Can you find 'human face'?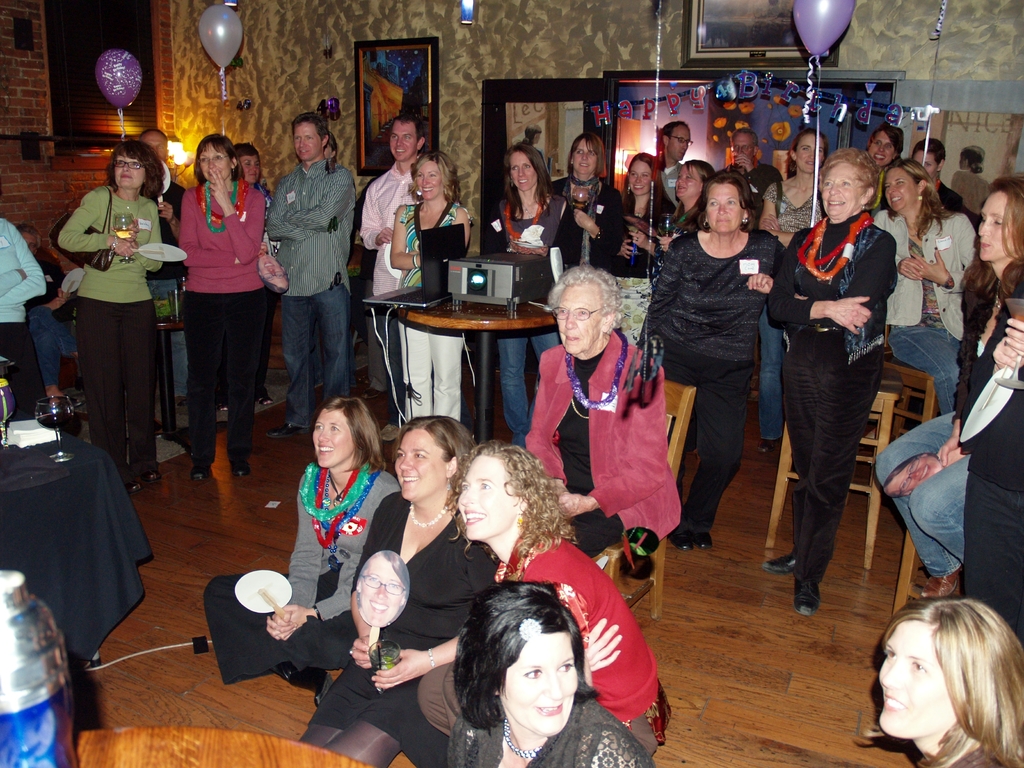
Yes, bounding box: pyautogui.locateOnScreen(199, 144, 230, 182).
